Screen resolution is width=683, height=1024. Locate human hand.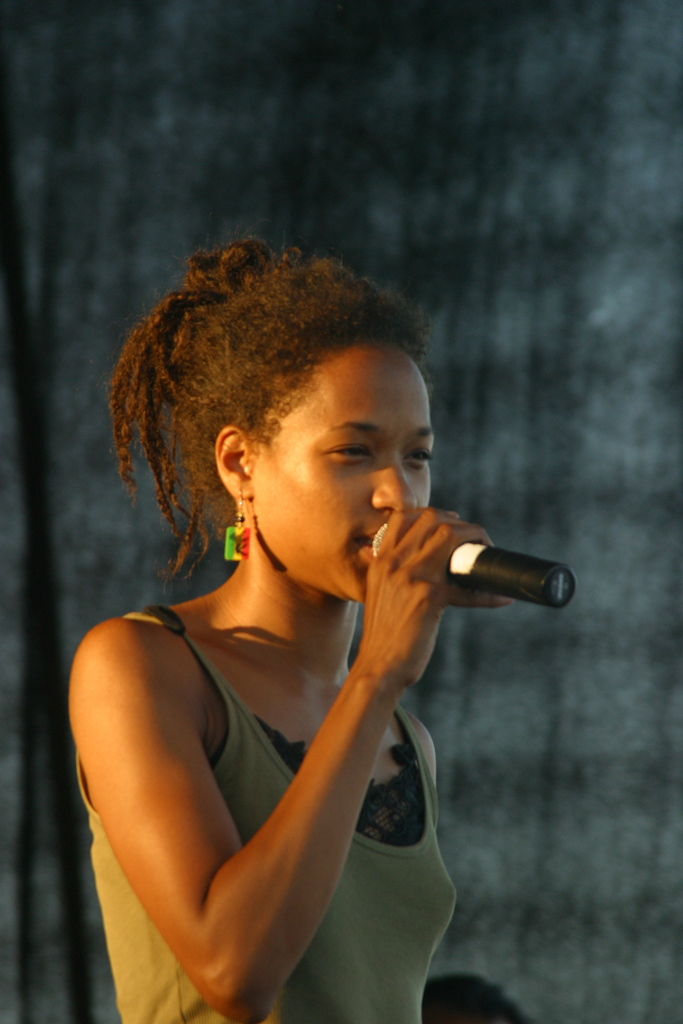
pyautogui.locateOnScreen(448, 972, 523, 1023).
